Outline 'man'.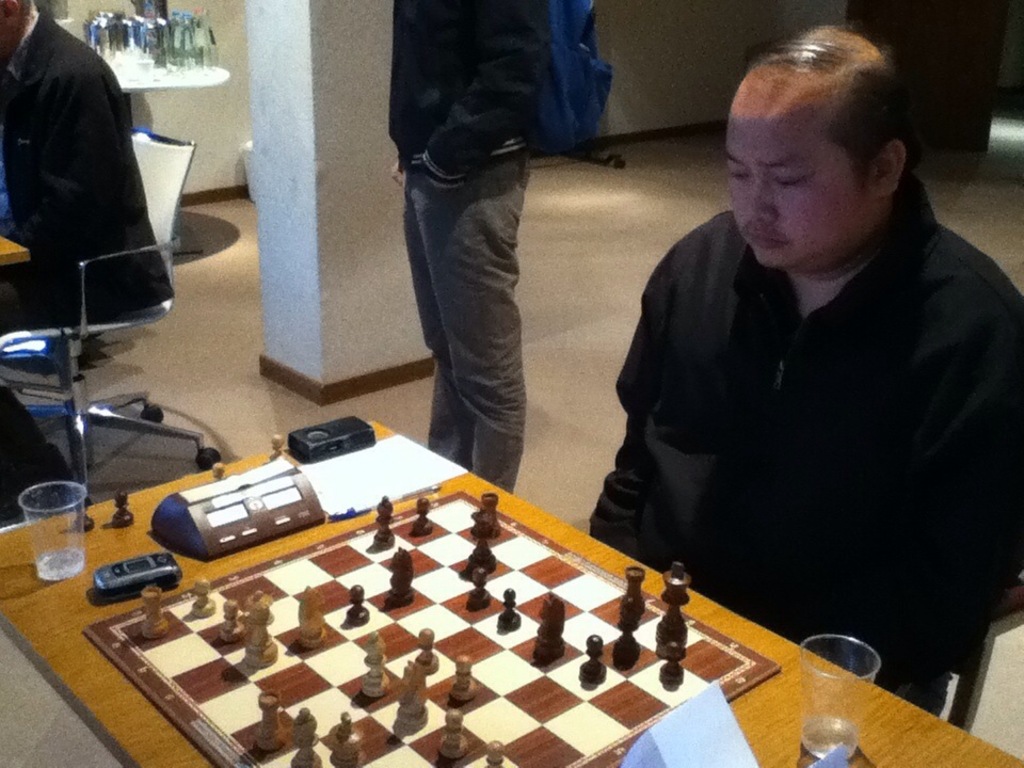
Outline: locate(611, 42, 1023, 719).
